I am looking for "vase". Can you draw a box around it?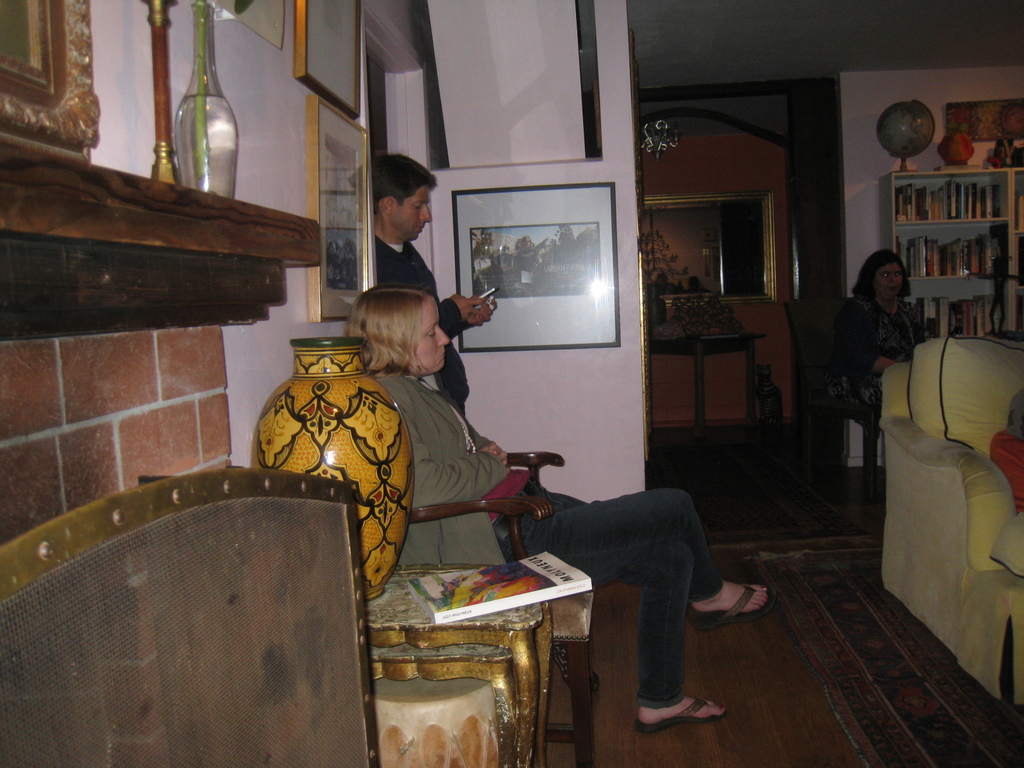
Sure, the bounding box is x1=248 y1=333 x2=413 y2=598.
